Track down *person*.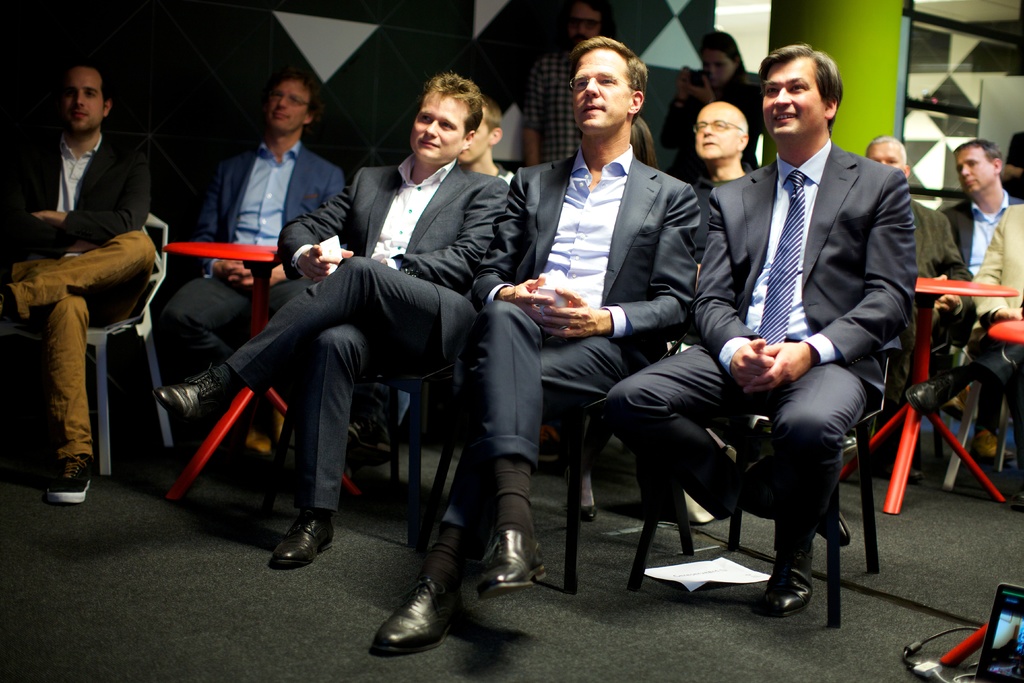
Tracked to left=589, top=37, right=927, bottom=608.
